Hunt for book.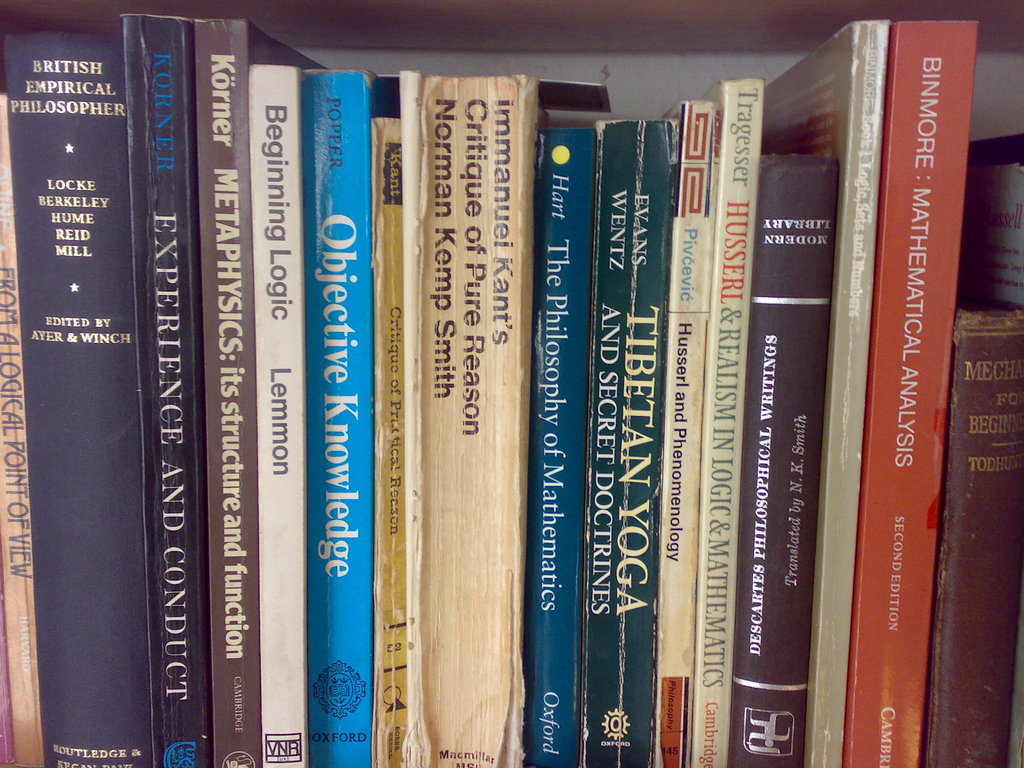
Hunted down at [left=184, top=22, right=318, bottom=767].
